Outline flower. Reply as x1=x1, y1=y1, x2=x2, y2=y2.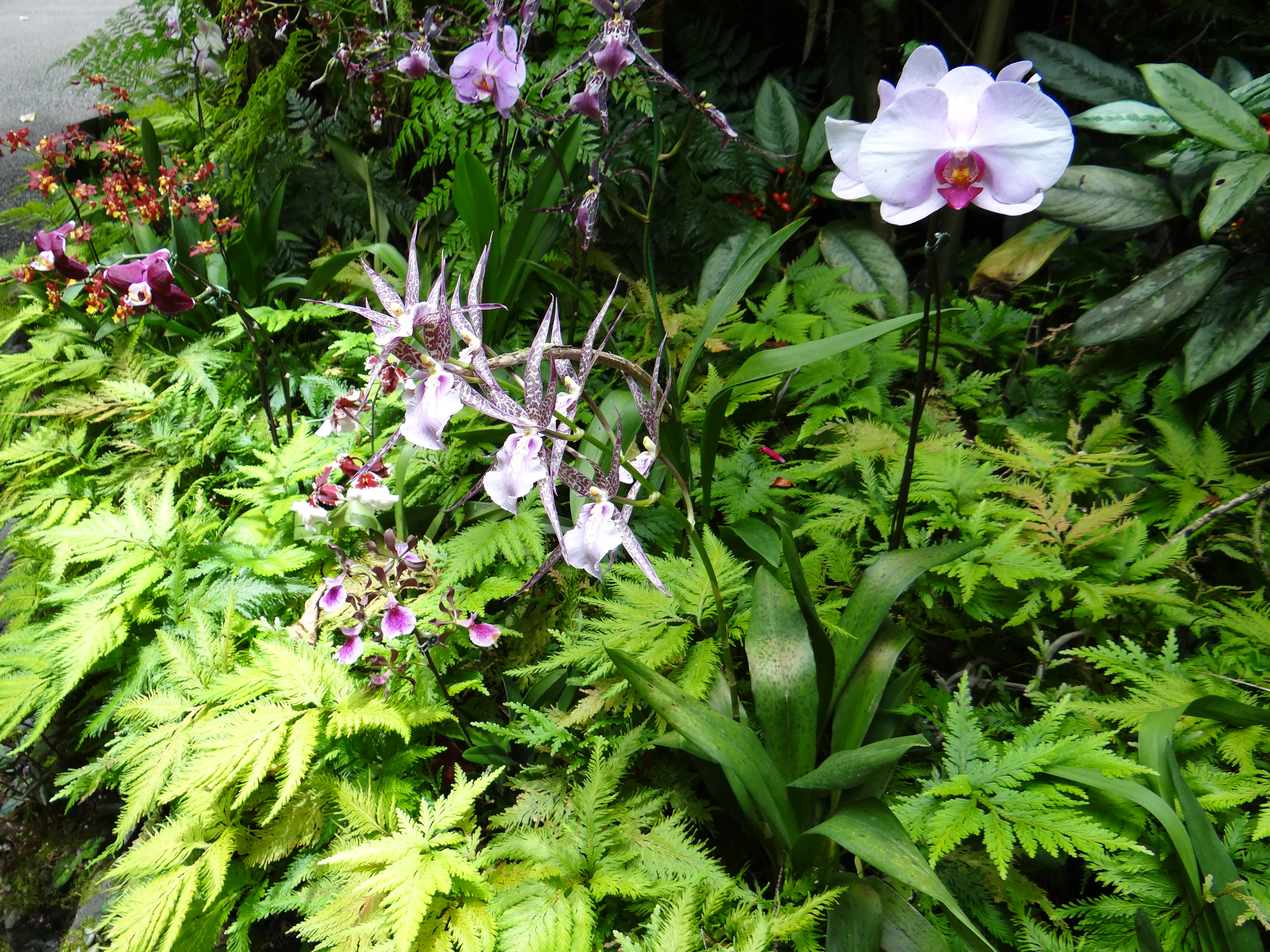
x1=149, y1=46, x2=157, y2=66.
